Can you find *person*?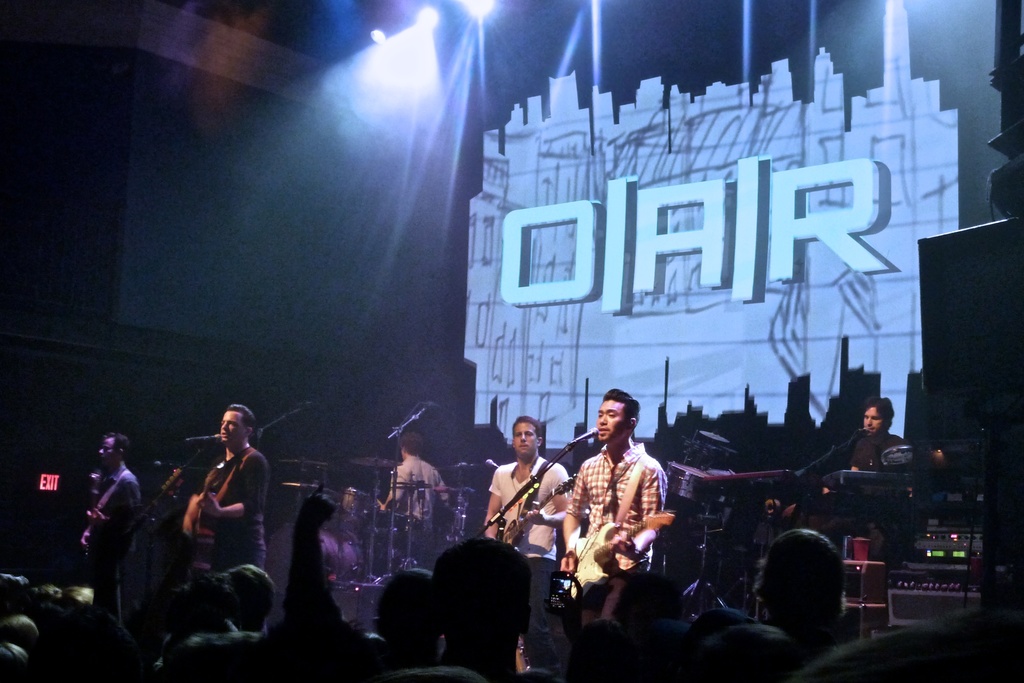
Yes, bounding box: pyautogui.locateOnScreen(196, 399, 264, 574).
